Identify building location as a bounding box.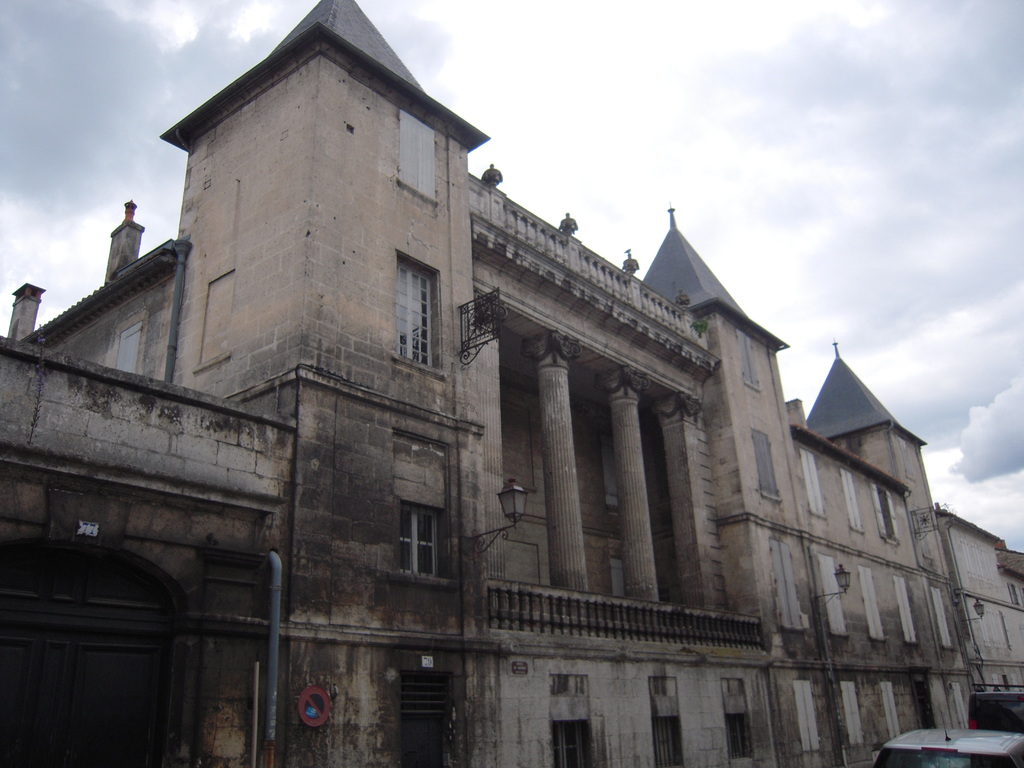
select_region(1, 0, 1023, 767).
